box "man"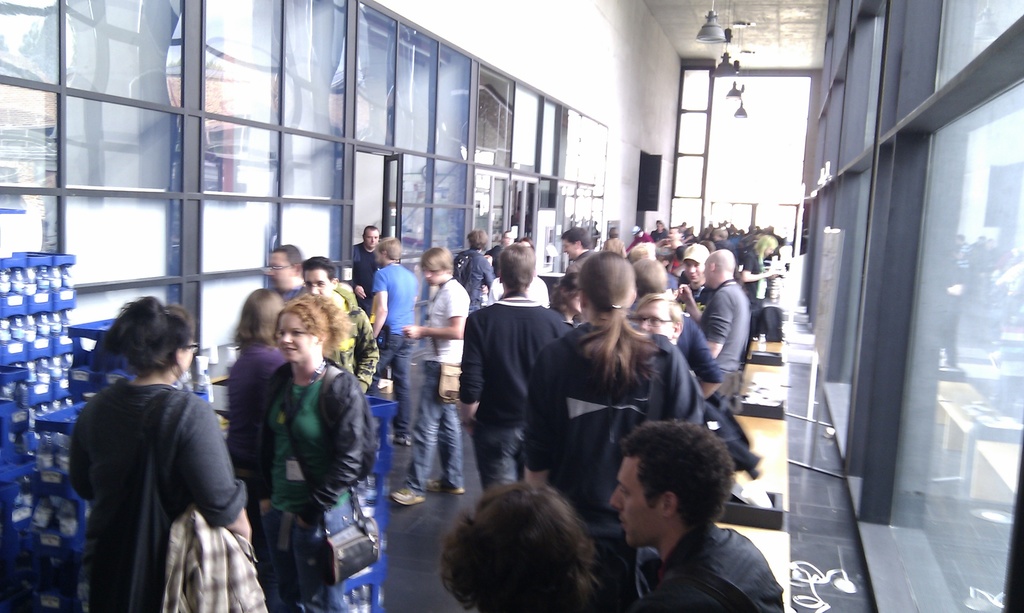
bbox=(636, 255, 719, 401)
